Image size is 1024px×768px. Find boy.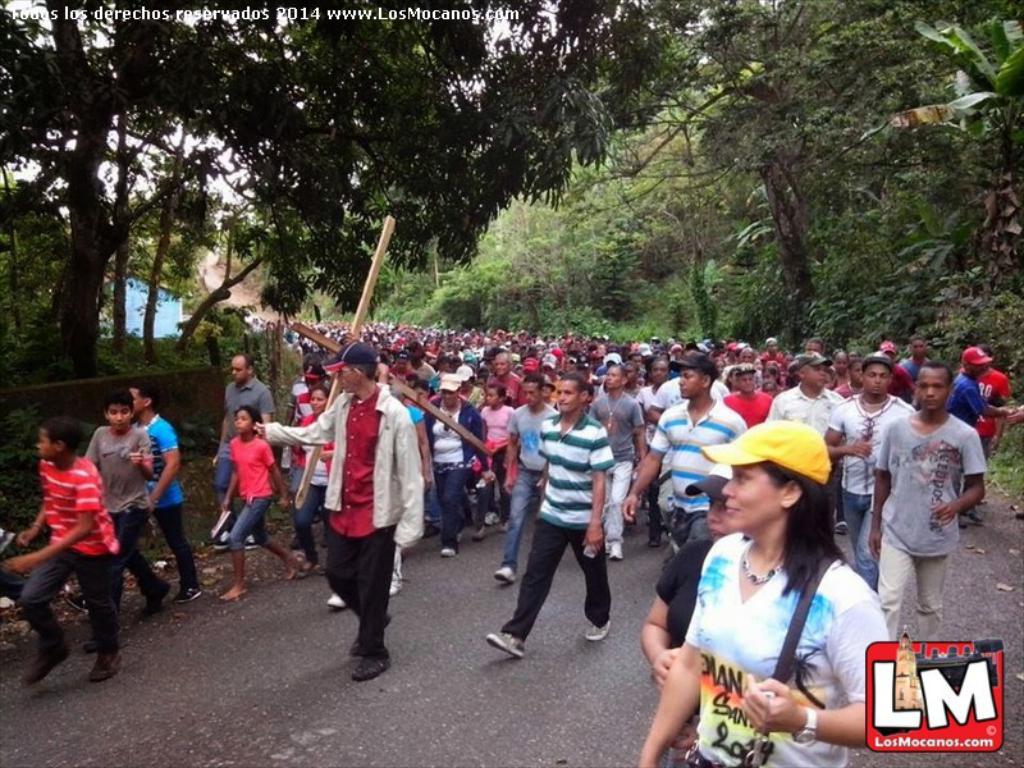
[x1=81, y1=389, x2=175, y2=654].
